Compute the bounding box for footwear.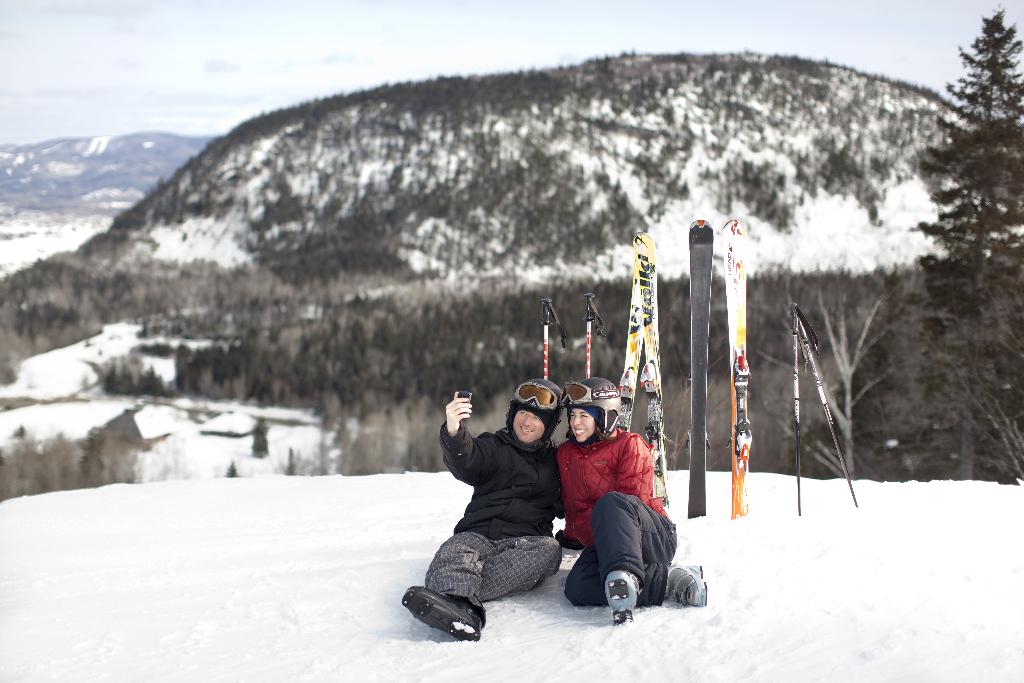
(670,561,716,597).
